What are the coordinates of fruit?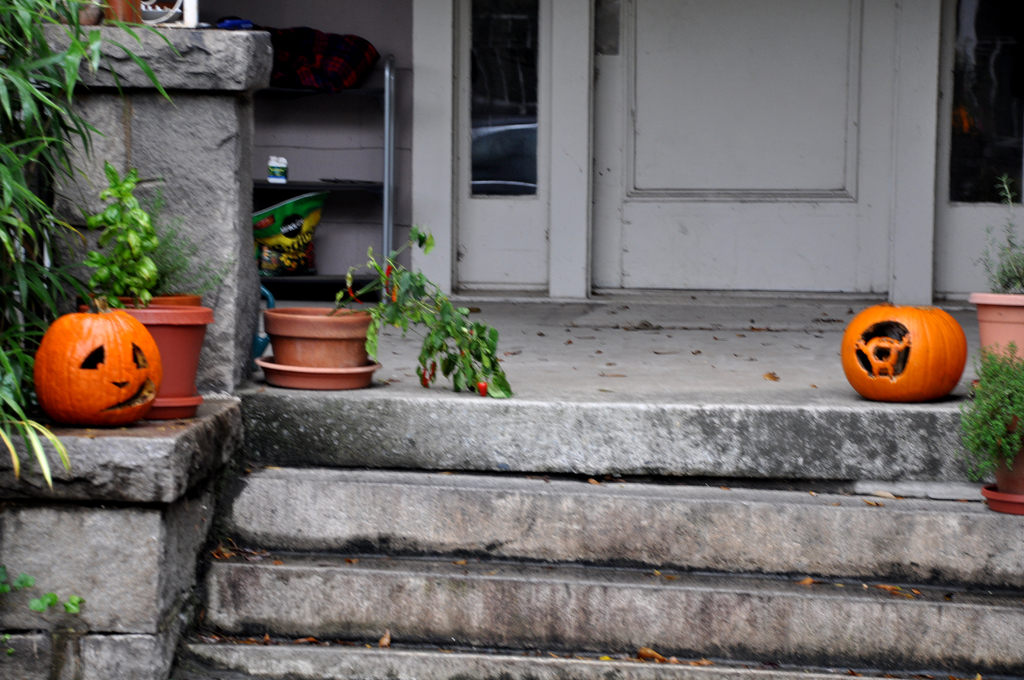
bbox=[840, 303, 970, 403].
